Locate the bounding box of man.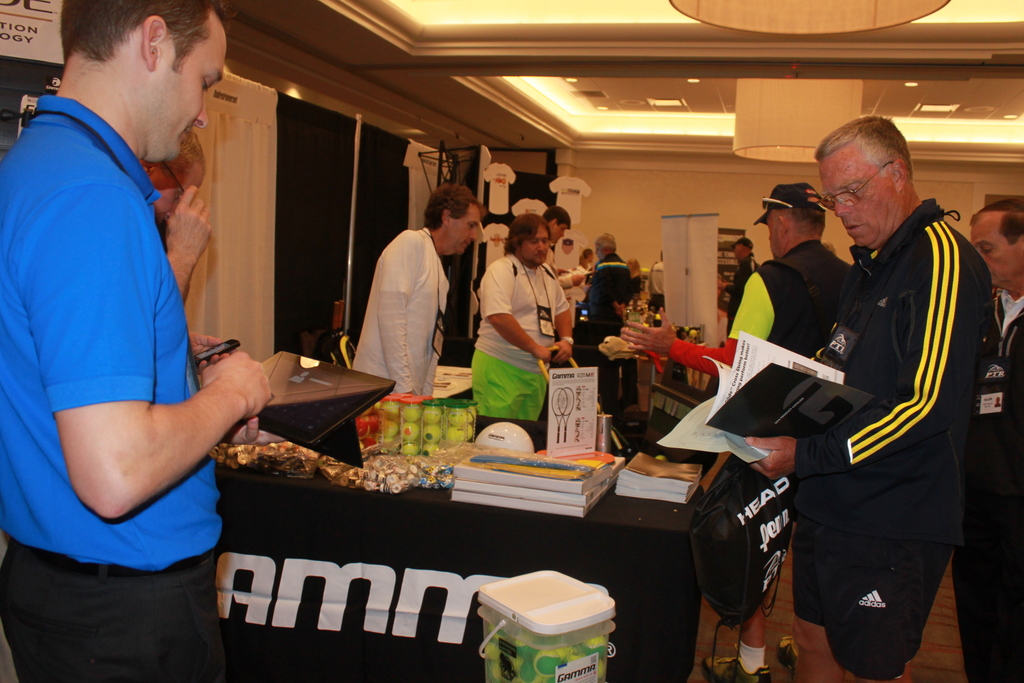
Bounding box: x1=715 y1=238 x2=759 y2=342.
